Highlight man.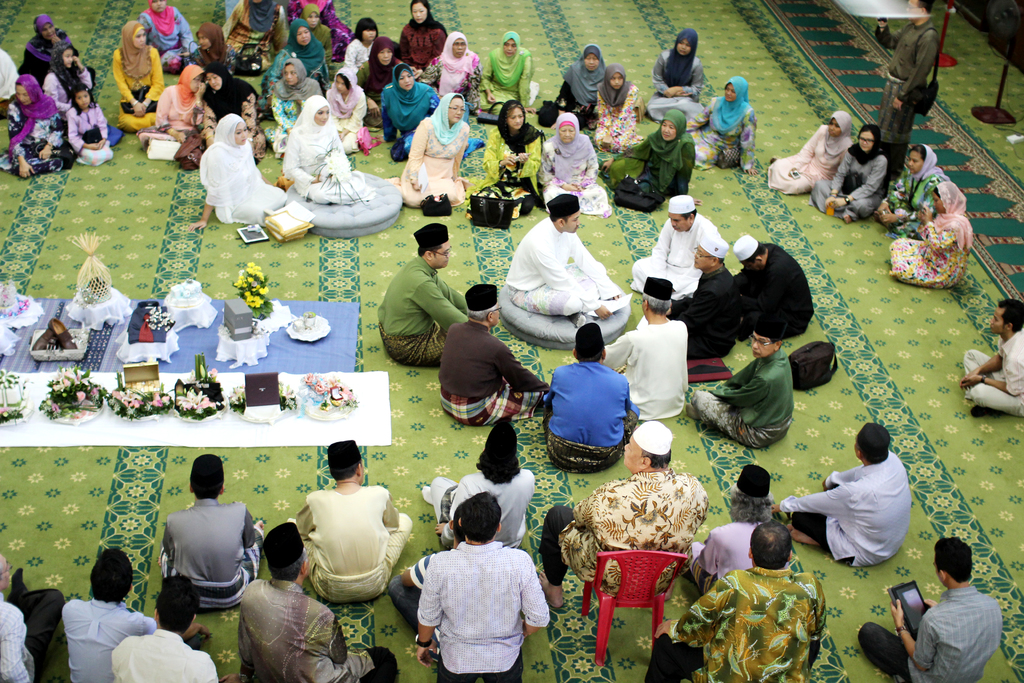
Highlighted region: <region>600, 275, 689, 422</region>.
